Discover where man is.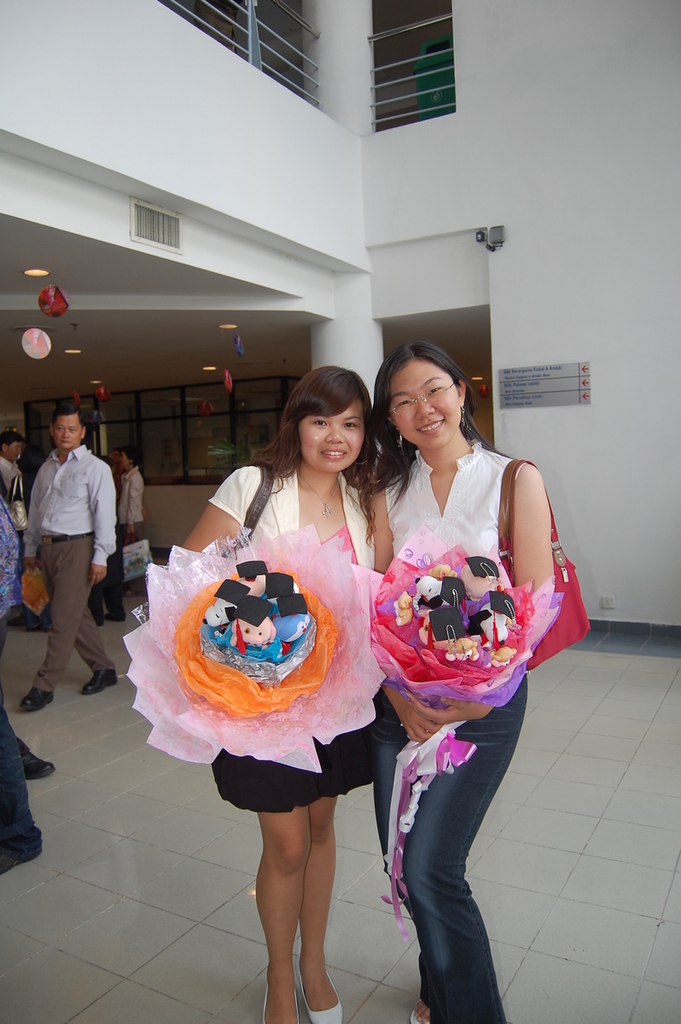
Discovered at locate(0, 692, 45, 875).
